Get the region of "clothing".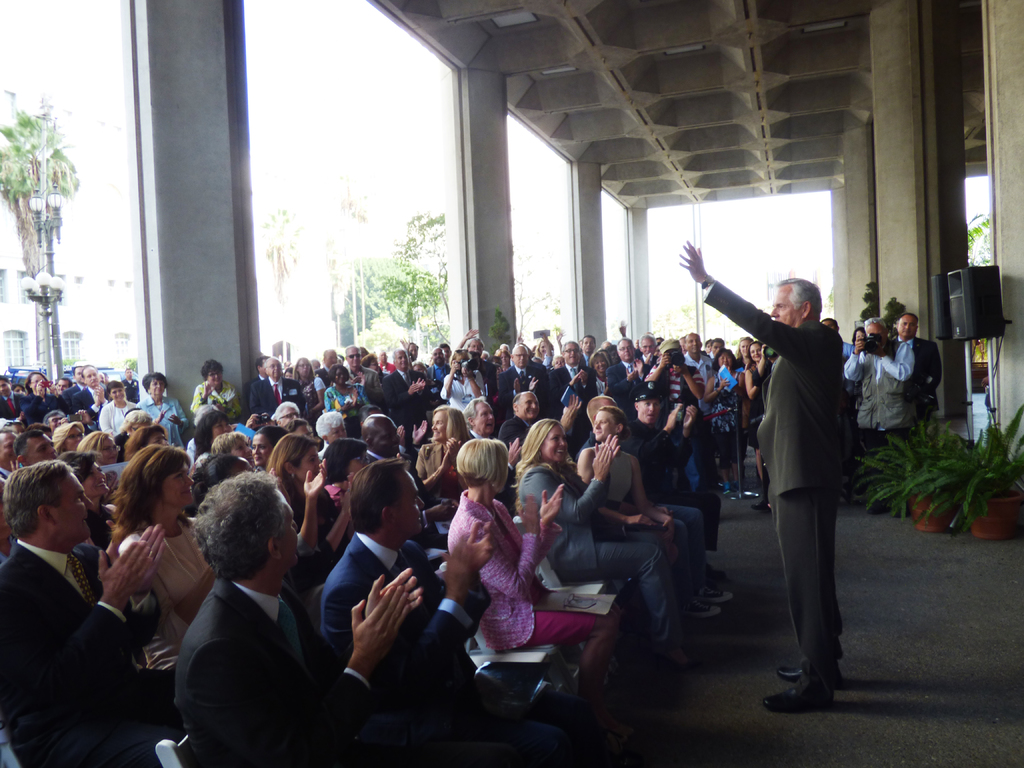
0, 387, 24, 415.
